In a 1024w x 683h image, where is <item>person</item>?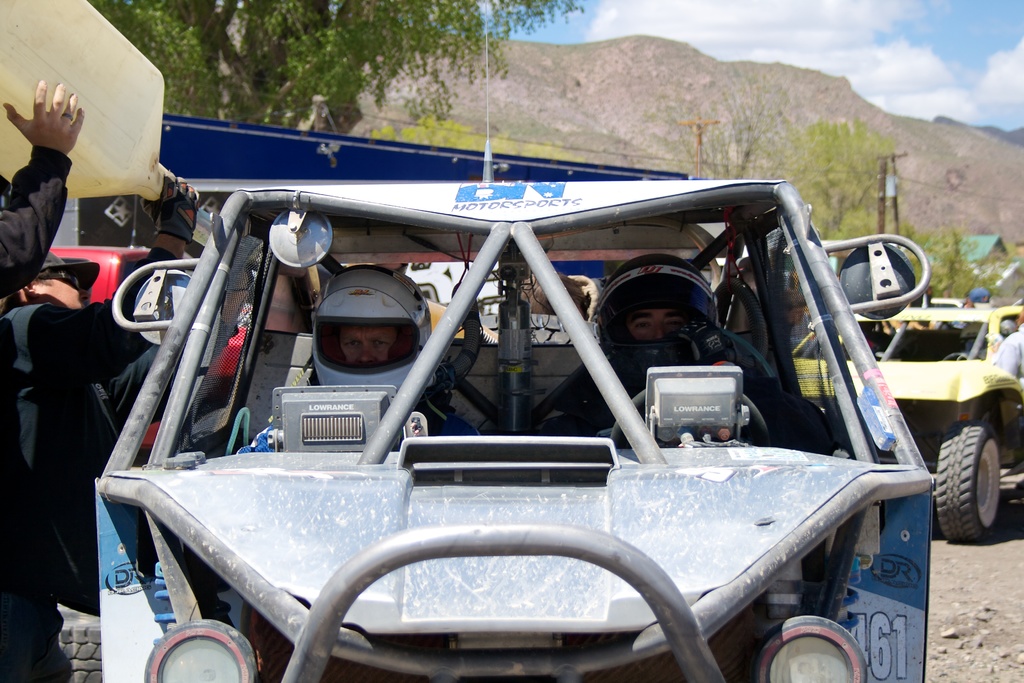
{"x1": 267, "y1": 267, "x2": 432, "y2": 464}.
